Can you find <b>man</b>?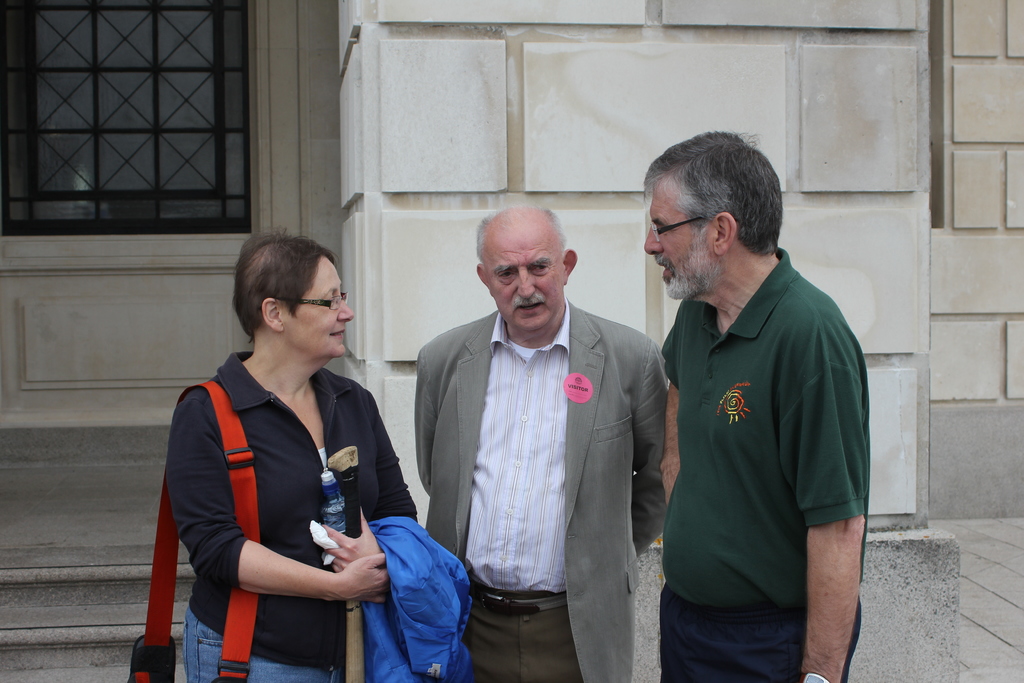
Yes, bounding box: BBox(409, 204, 668, 682).
